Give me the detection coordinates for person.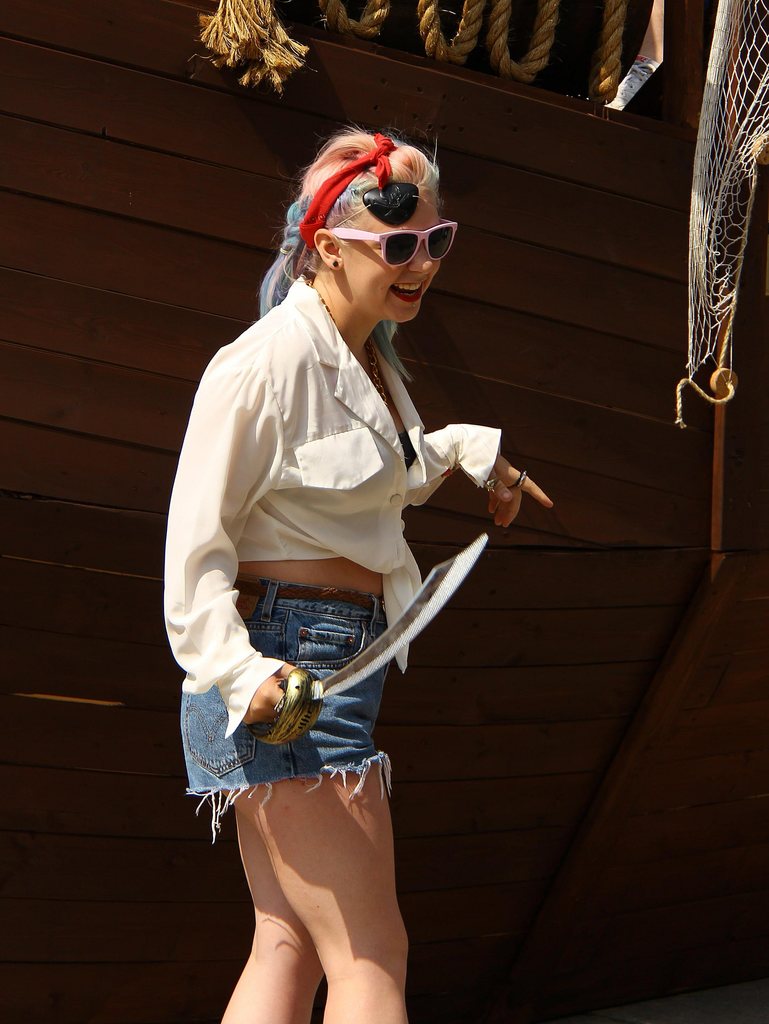
165:125:550:1023.
